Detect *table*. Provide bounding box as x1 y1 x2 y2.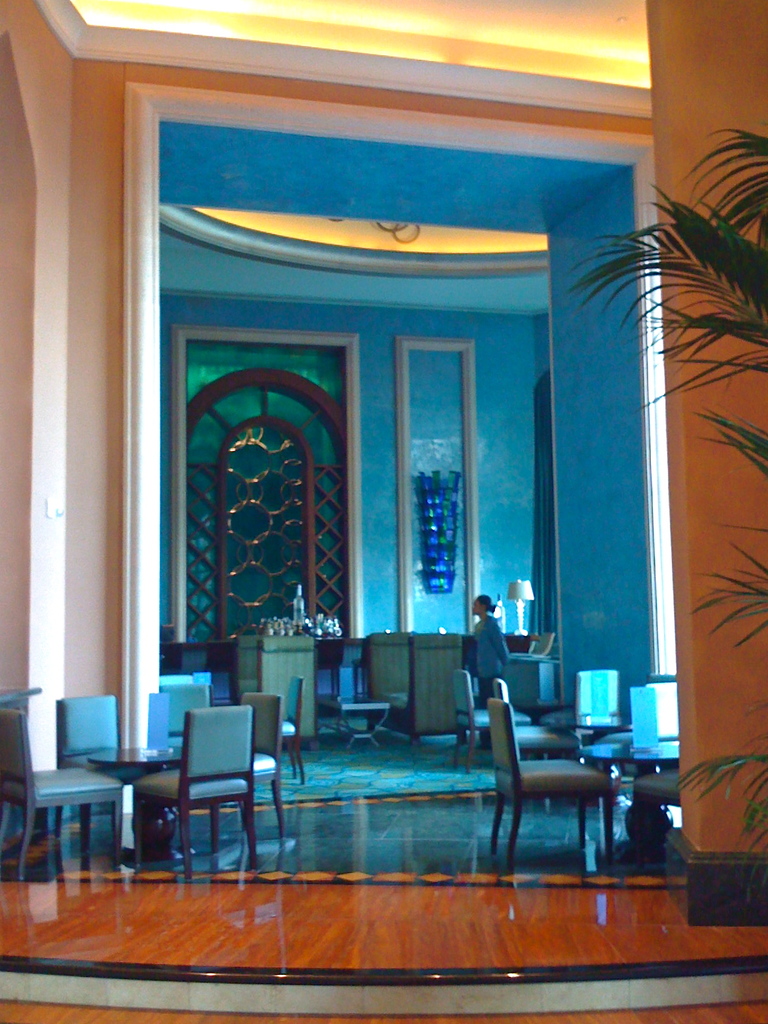
322 685 395 750.
